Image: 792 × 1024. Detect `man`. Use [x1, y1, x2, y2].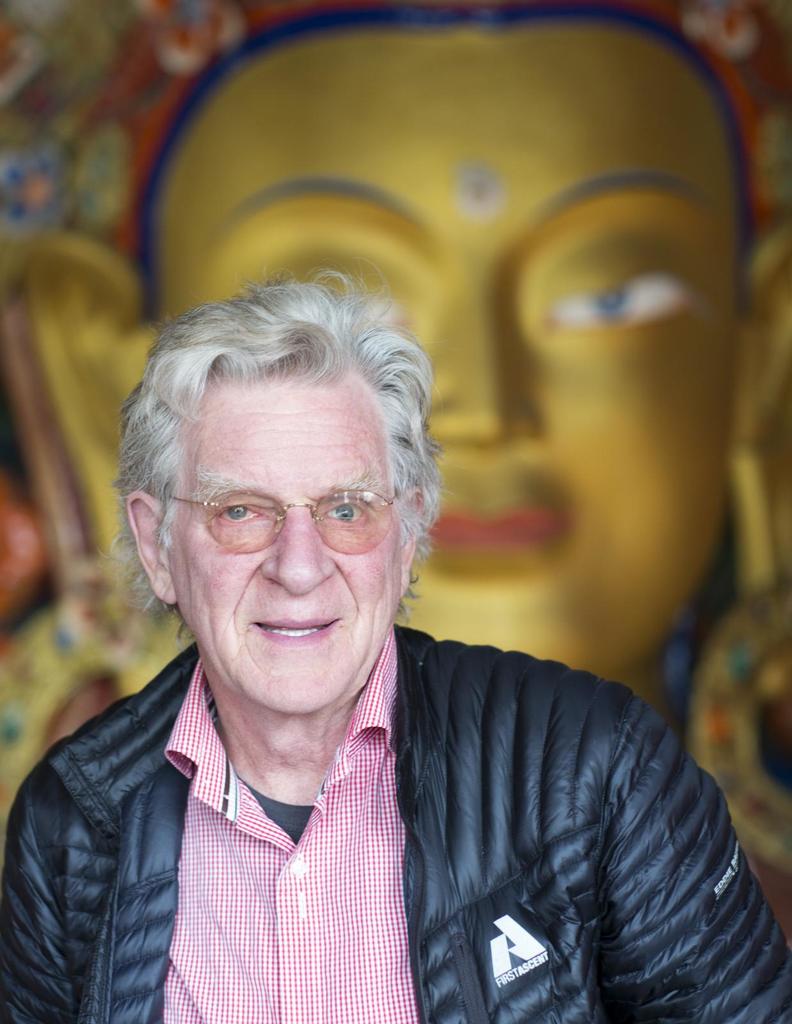
[0, 186, 791, 998].
